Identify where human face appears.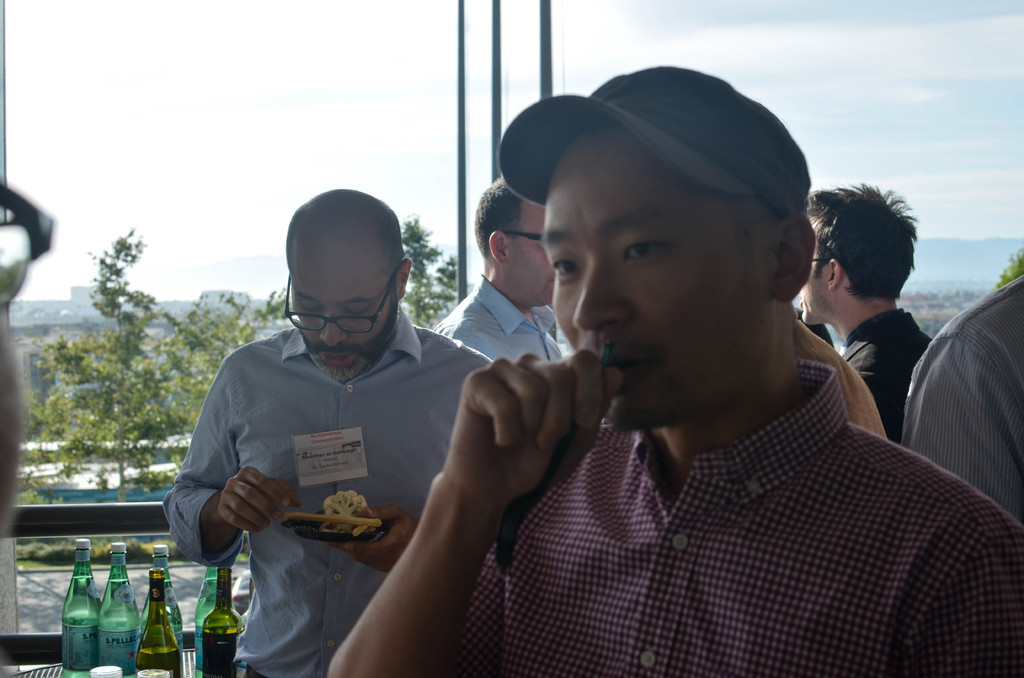
Appears at 791:217:835:318.
